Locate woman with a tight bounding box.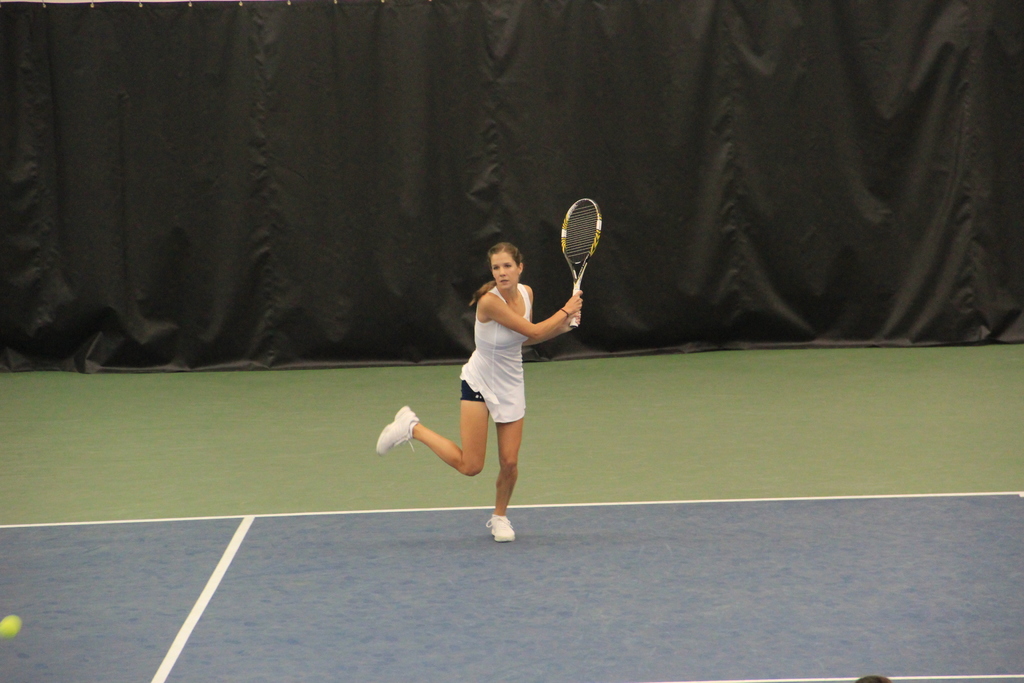
(x1=376, y1=242, x2=582, y2=544).
